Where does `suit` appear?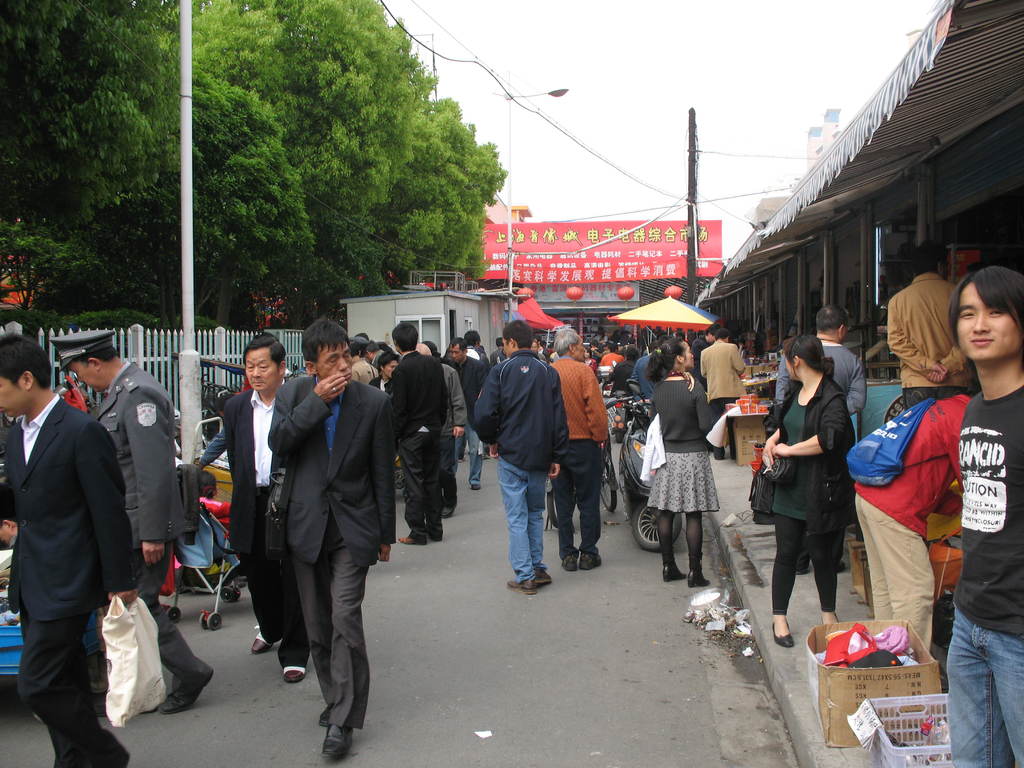
Appears at [257, 326, 382, 767].
